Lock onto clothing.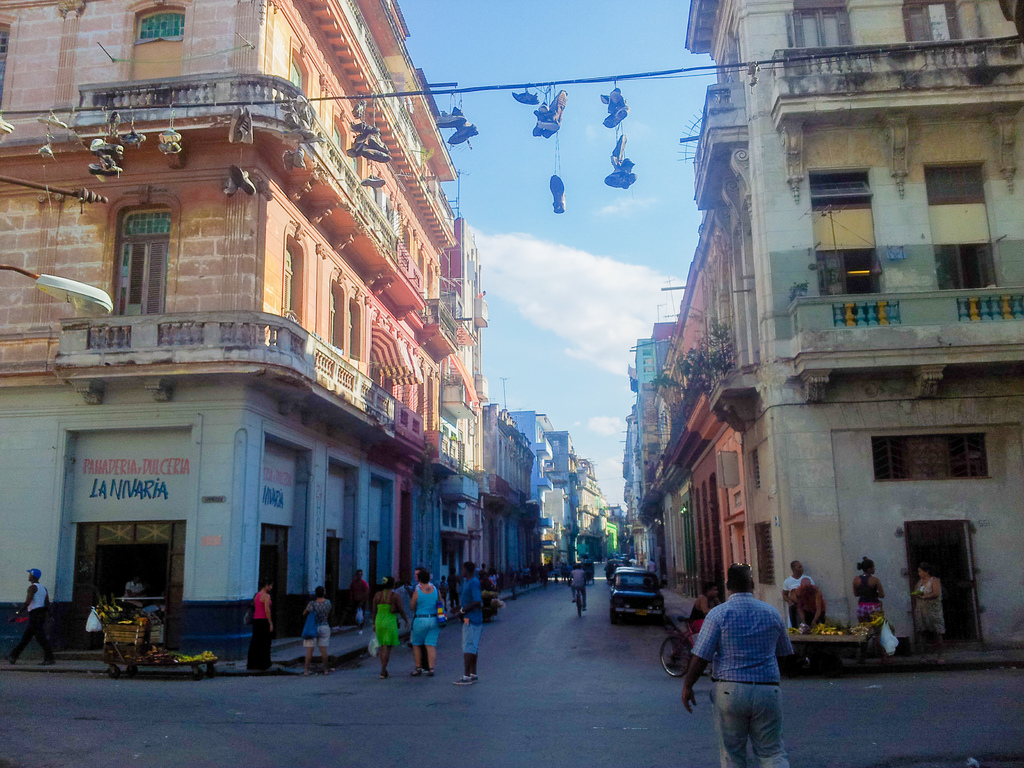
Locked: [x1=458, y1=576, x2=486, y2=653].
